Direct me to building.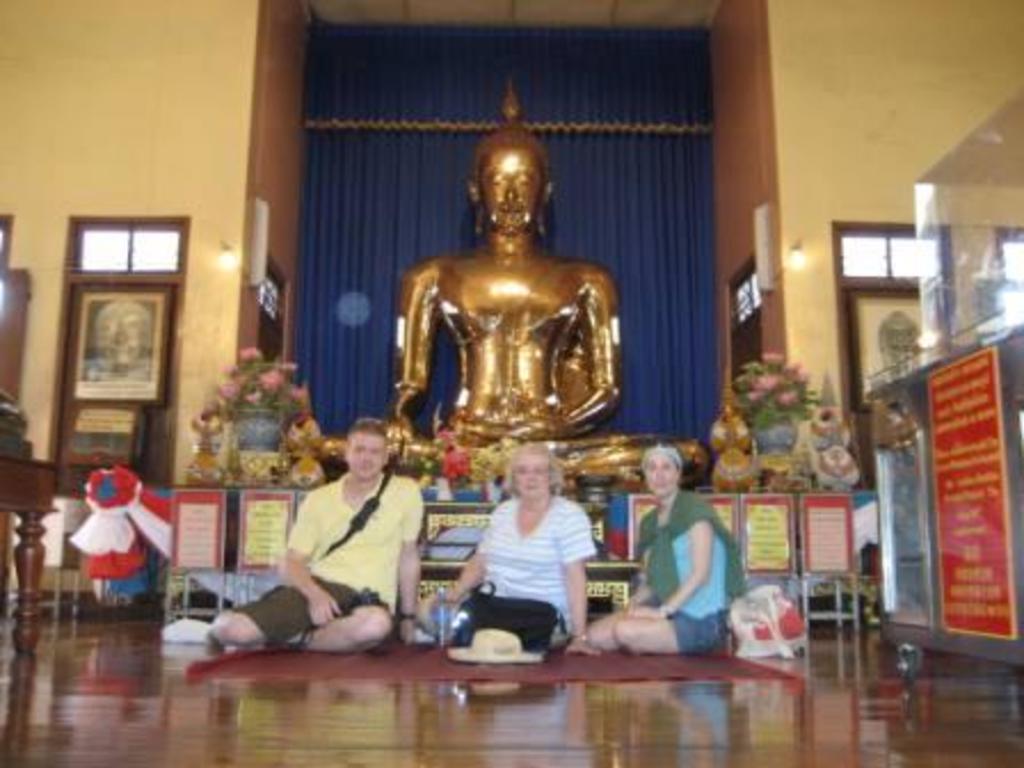
Direction: <region>0, 0, 1022, 766</region>.
